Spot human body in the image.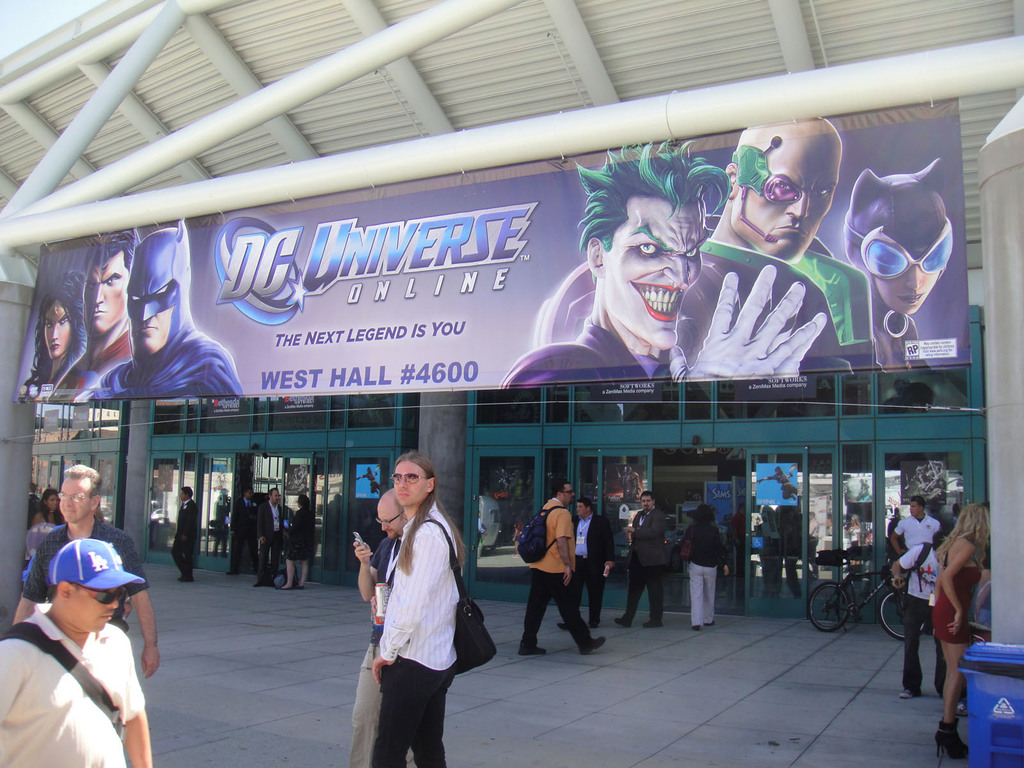
human body found at pyautogui.locateOnScreen(351, 490, 408, 765).
